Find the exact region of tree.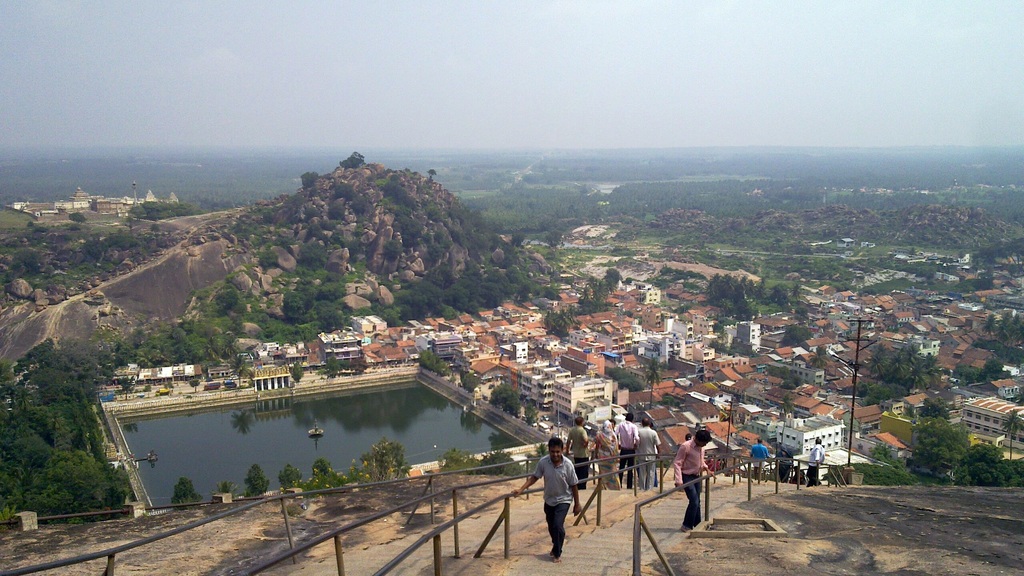
Exact region: l=300, t=170, r=323, b=187.
